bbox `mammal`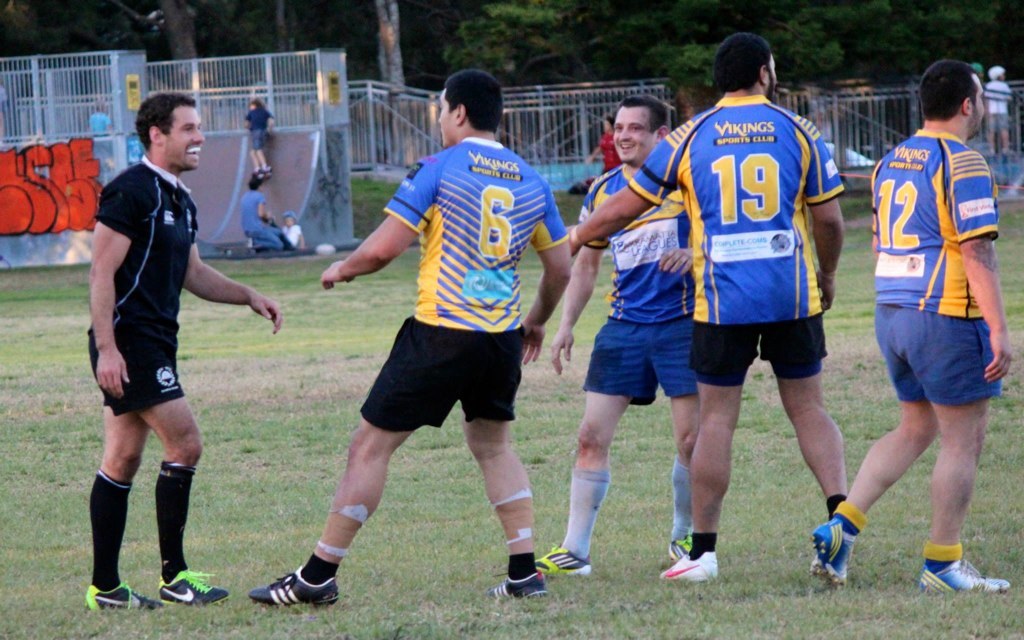
[x1=552, y1=27, x2=847, y2=583]
